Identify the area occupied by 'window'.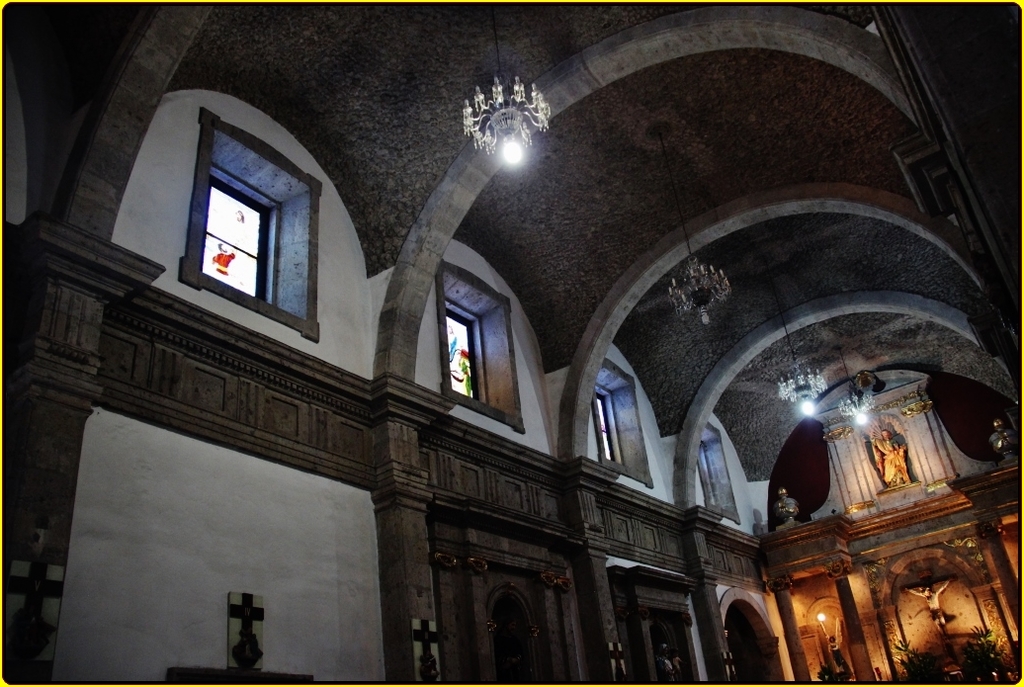
Area: (189,117,326,330).
